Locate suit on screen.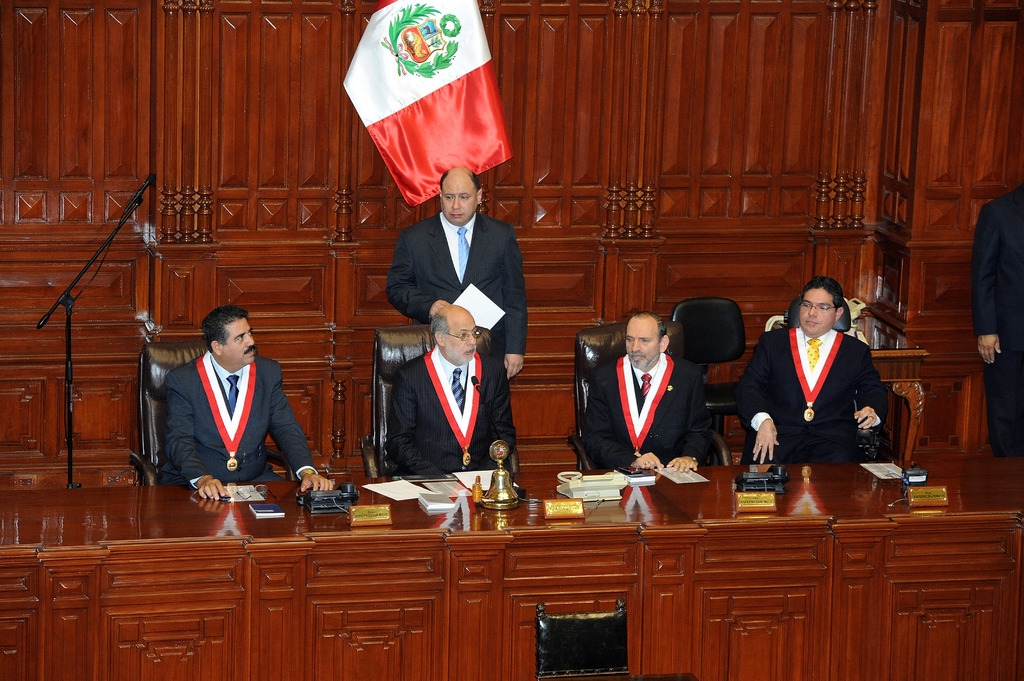
On screen at [733, 324, 890, 466].
